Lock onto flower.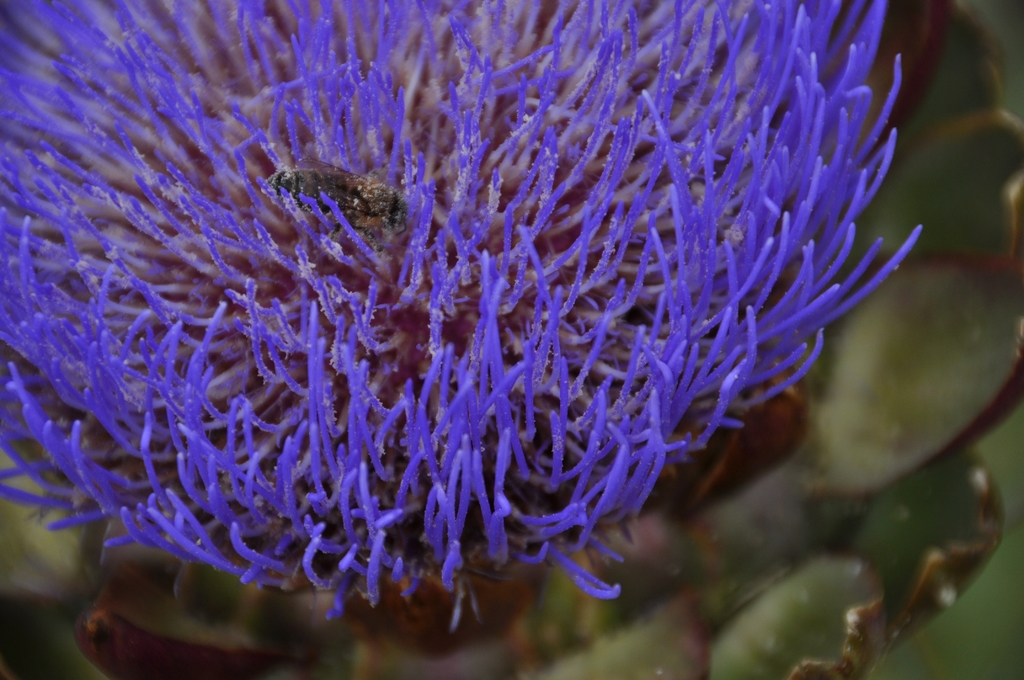
Locked: <box>15,0,945,617</box>.
